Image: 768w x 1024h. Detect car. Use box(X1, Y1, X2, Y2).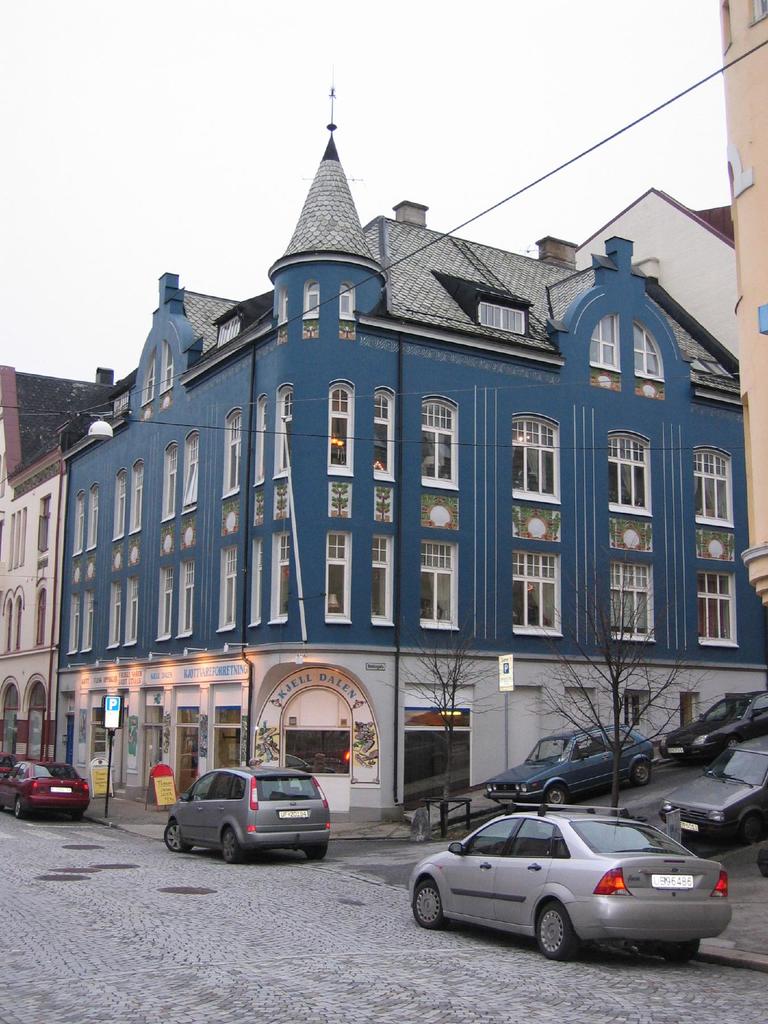
box(0, 760, 93, 822).
